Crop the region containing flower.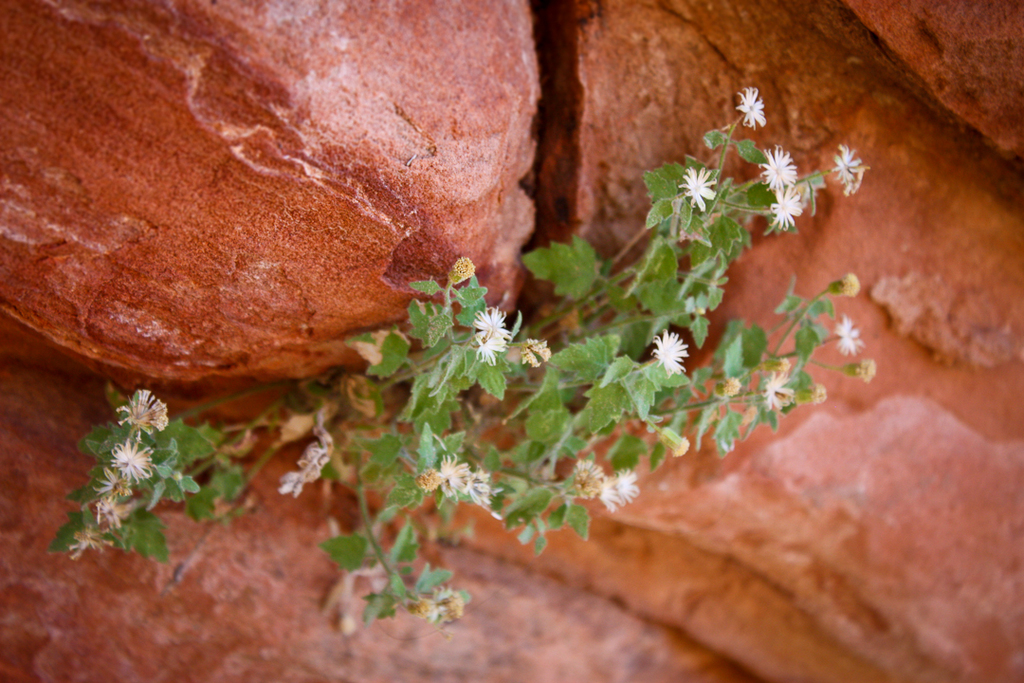
Crop region: (x1=855, y1=356, x2=882, y2=382).
